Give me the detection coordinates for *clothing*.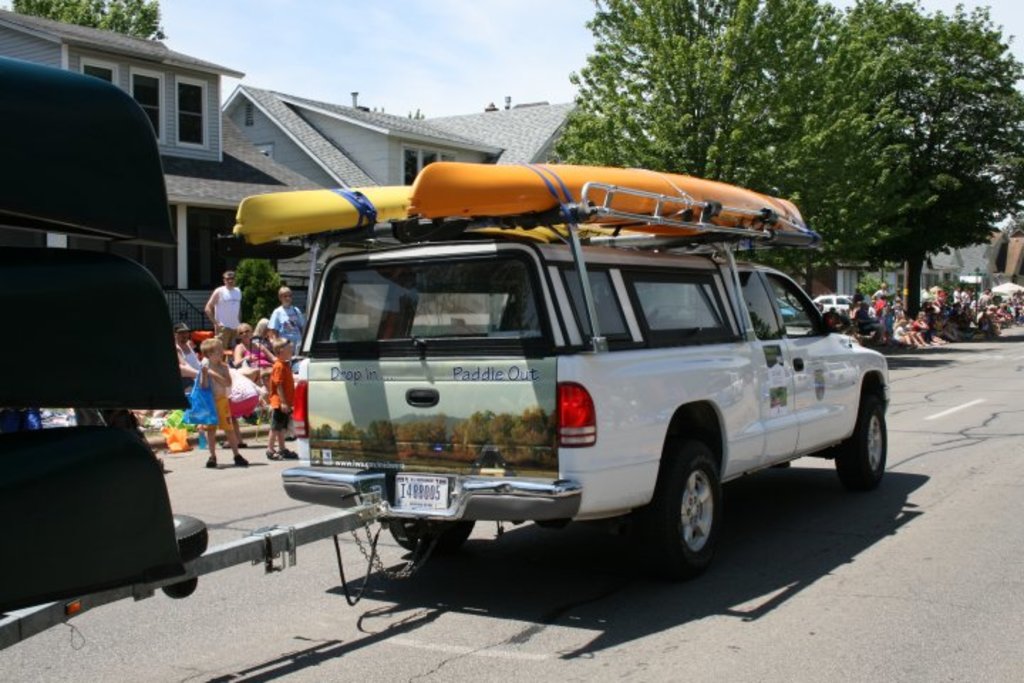
box(266, 361, 299, 431).
